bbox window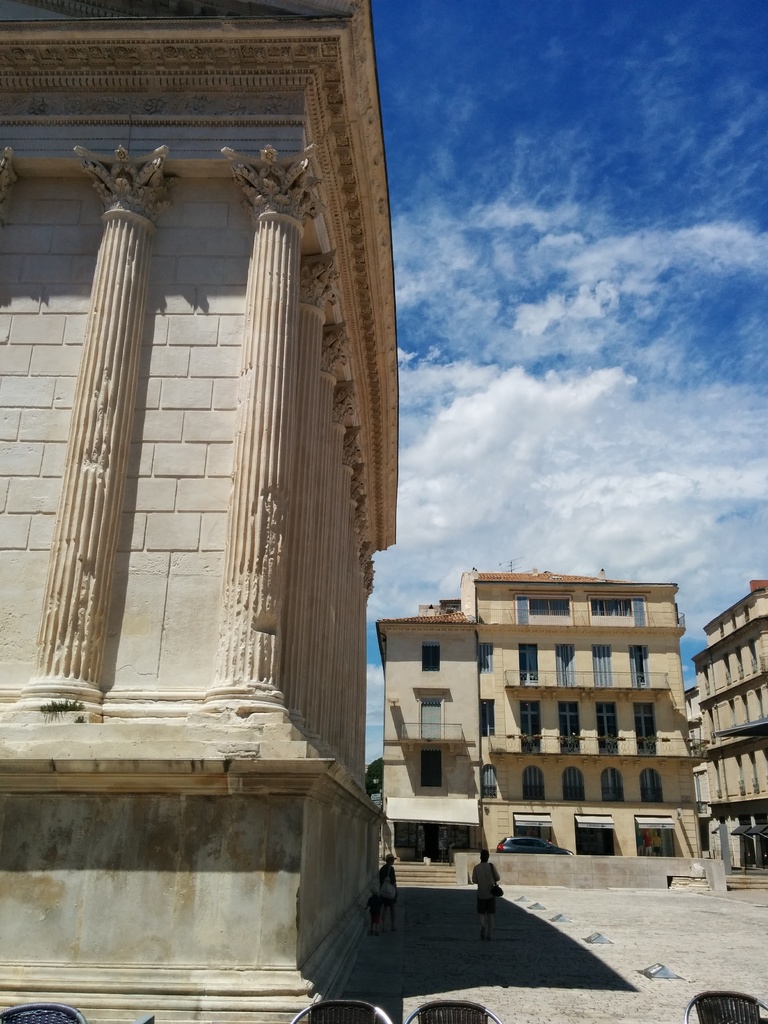
detection(713, 749, 722, 800)
